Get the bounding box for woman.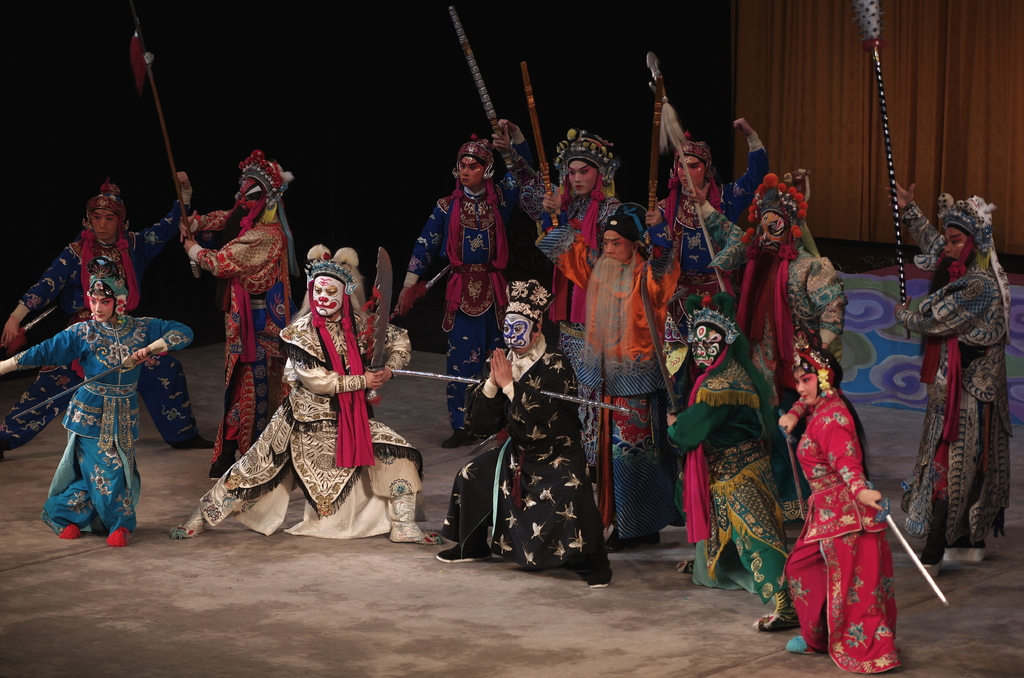
x1=543 y1=210 x2=698 y2=544.
